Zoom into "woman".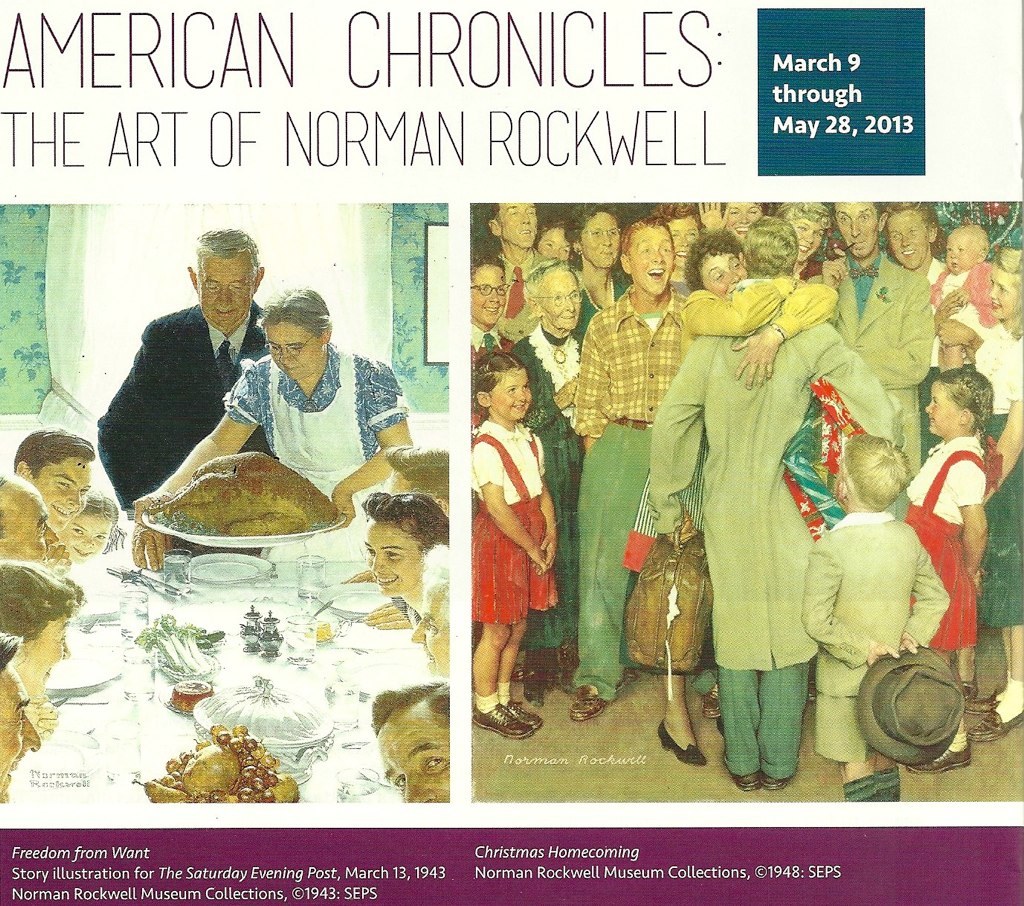
Zoom target: bbox=[364, 485, 465, 633].
